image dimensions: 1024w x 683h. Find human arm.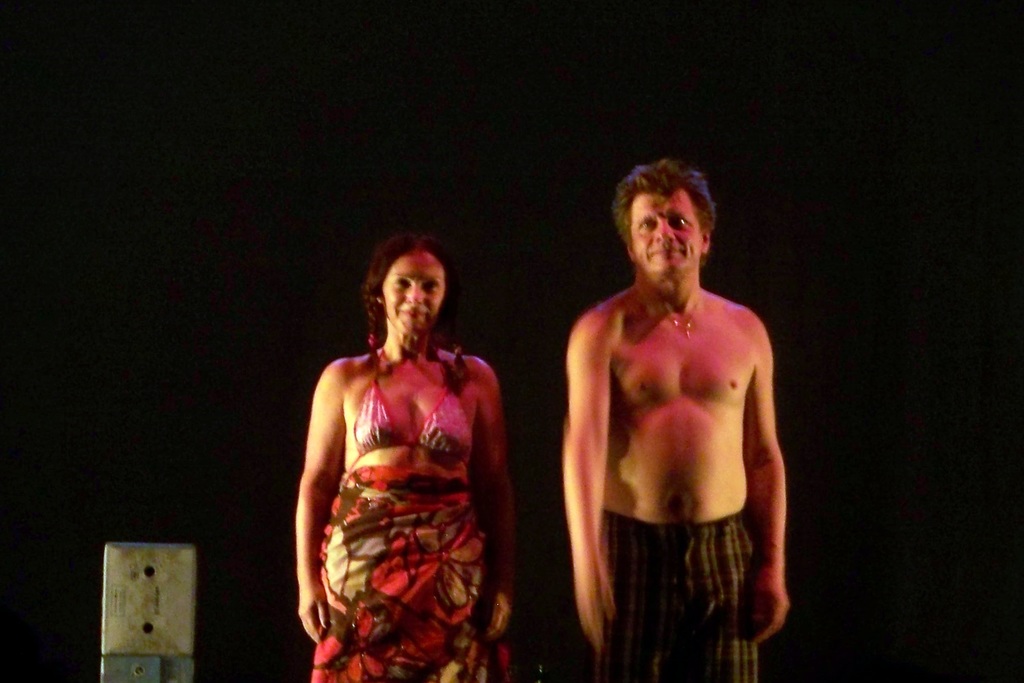
x1=290 y1=351 x2=348 y2=650.
